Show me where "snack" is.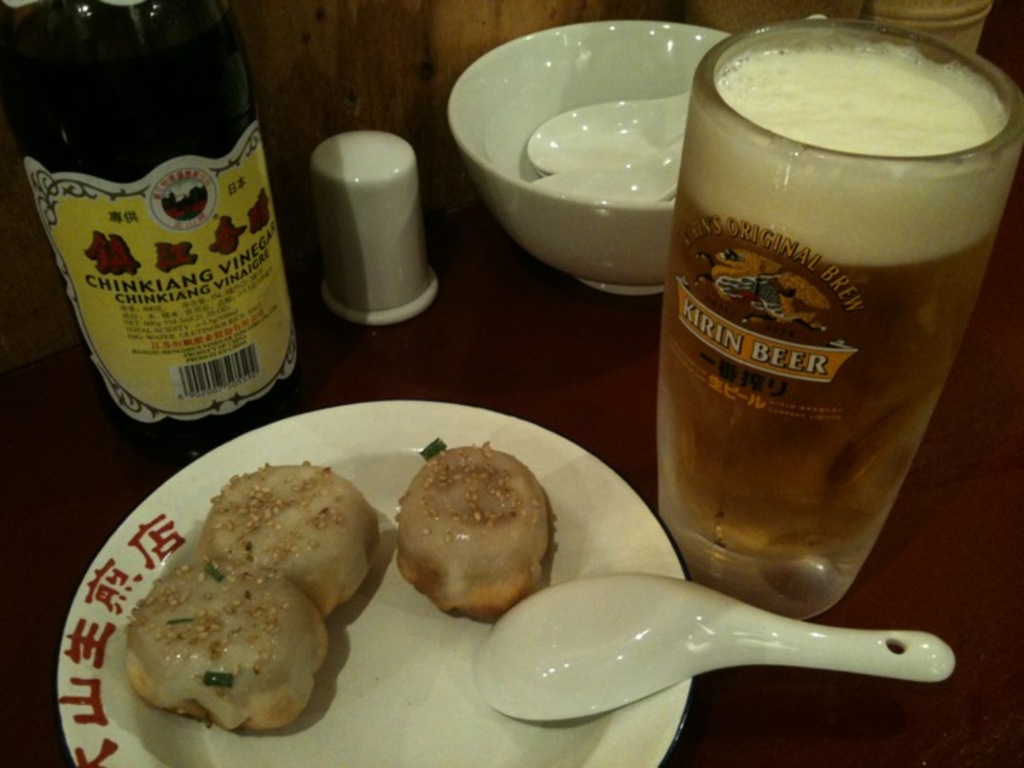
"snack" is at 121:558:327:744.
